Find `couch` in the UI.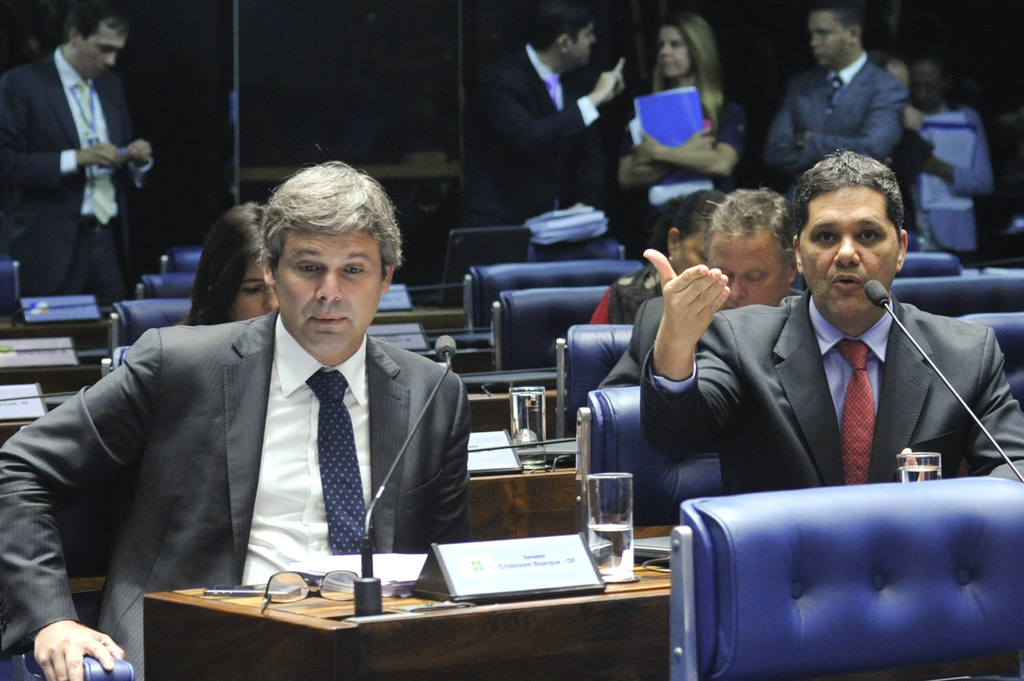
UI element at (x1=1005, y1=372, x2=1023, y2=419).
